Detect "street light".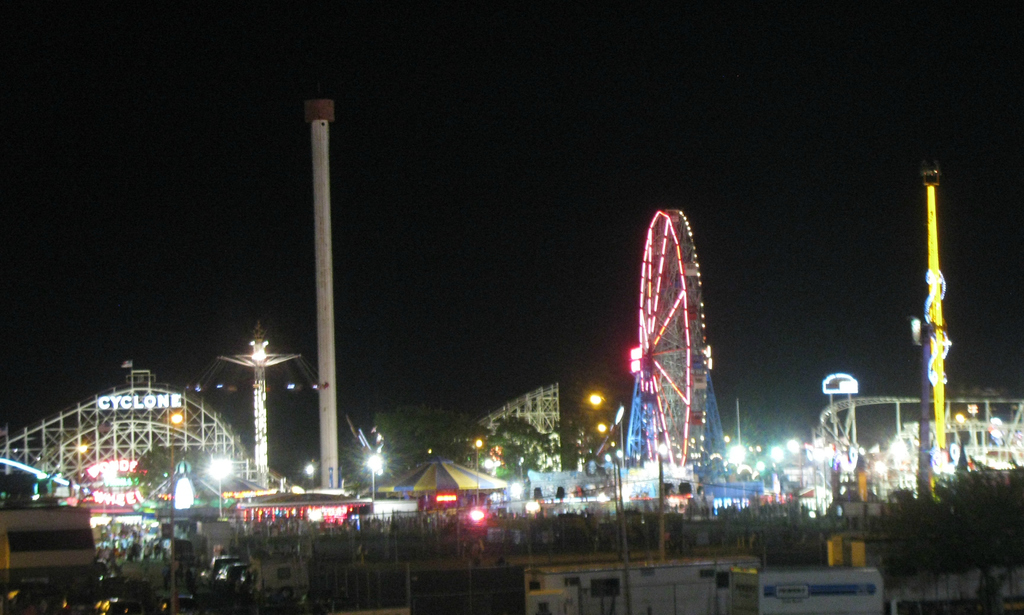
Detected at (168,411,192,611).
